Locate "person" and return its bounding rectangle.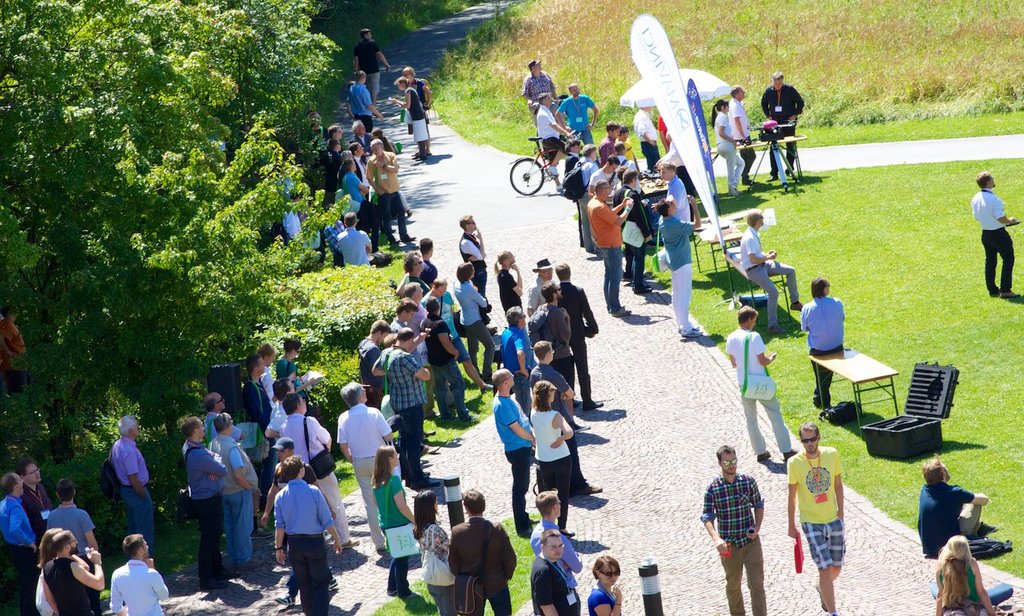
419 239 436 289.
